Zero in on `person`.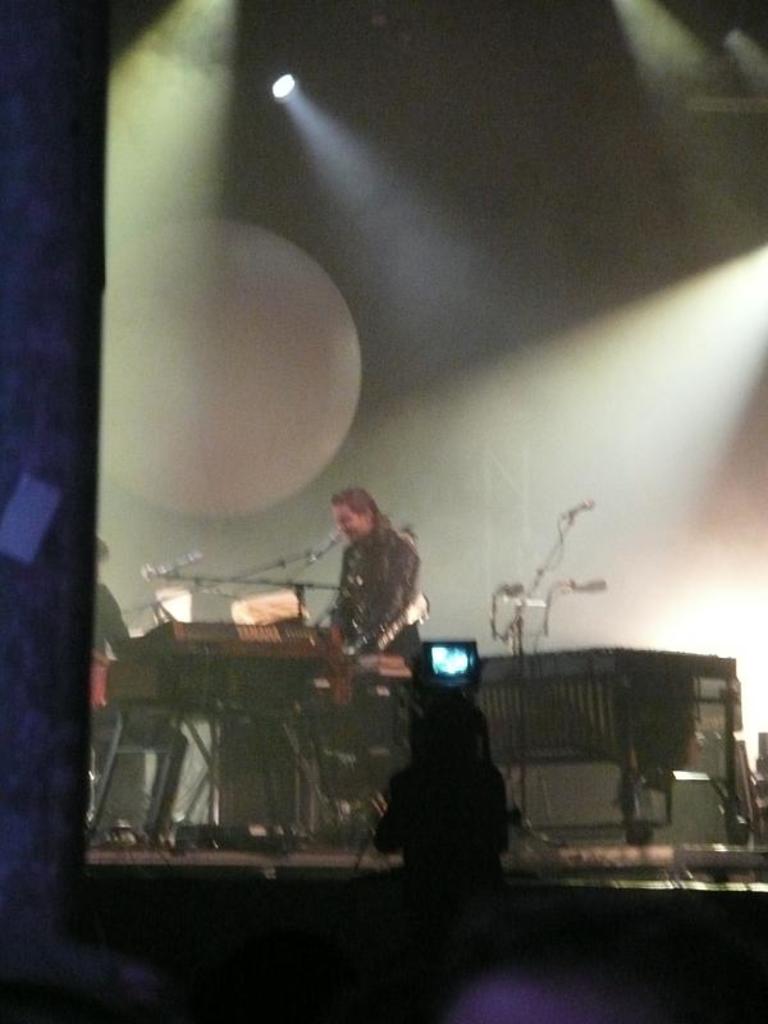
Zeroed in: select_region(334, 483, 419, 675).
